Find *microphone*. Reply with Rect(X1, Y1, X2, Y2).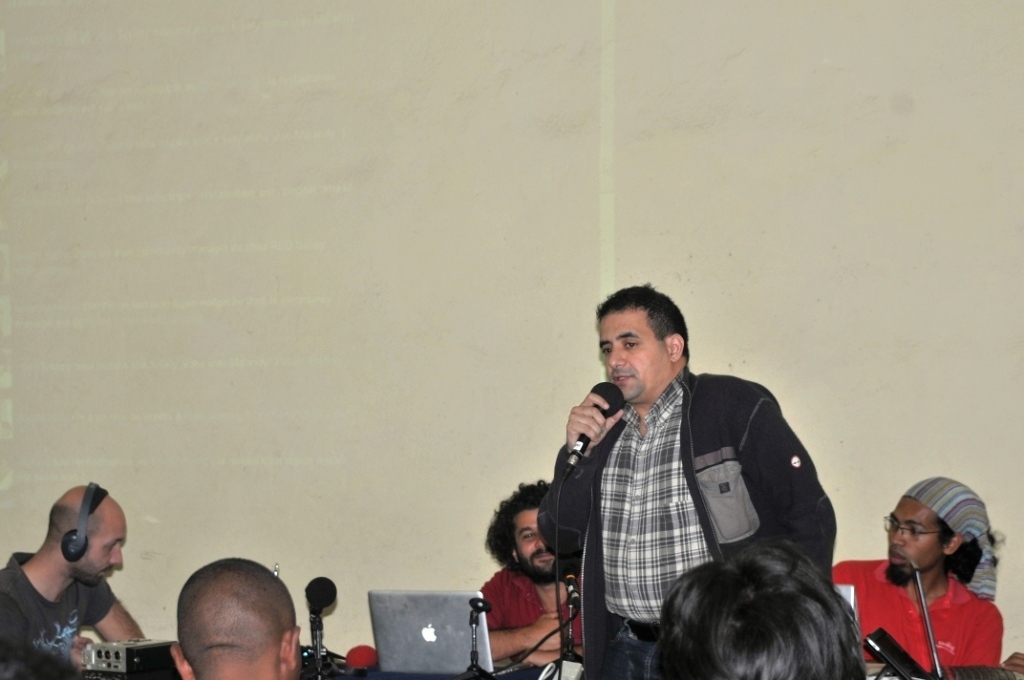
Rect(551, 558, 583, 616).
